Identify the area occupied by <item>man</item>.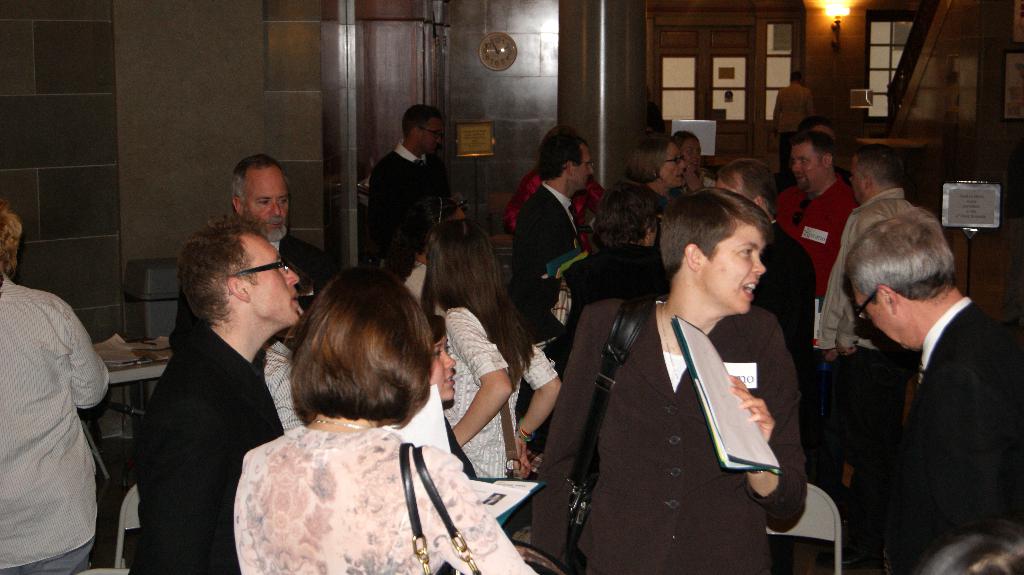
Area: (228,151,342,315).
